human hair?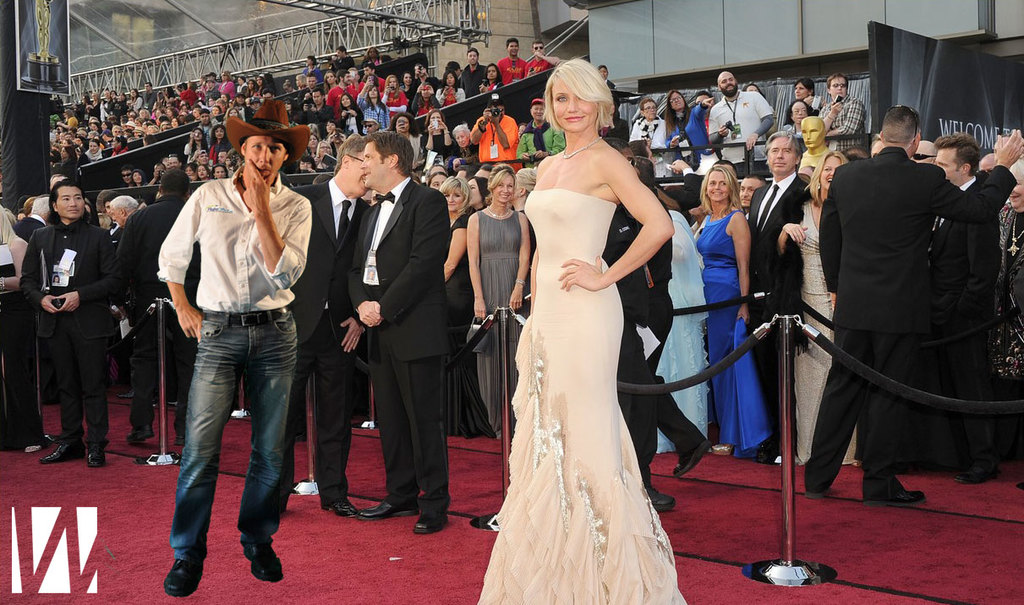
(427, 171, 447, 188)
